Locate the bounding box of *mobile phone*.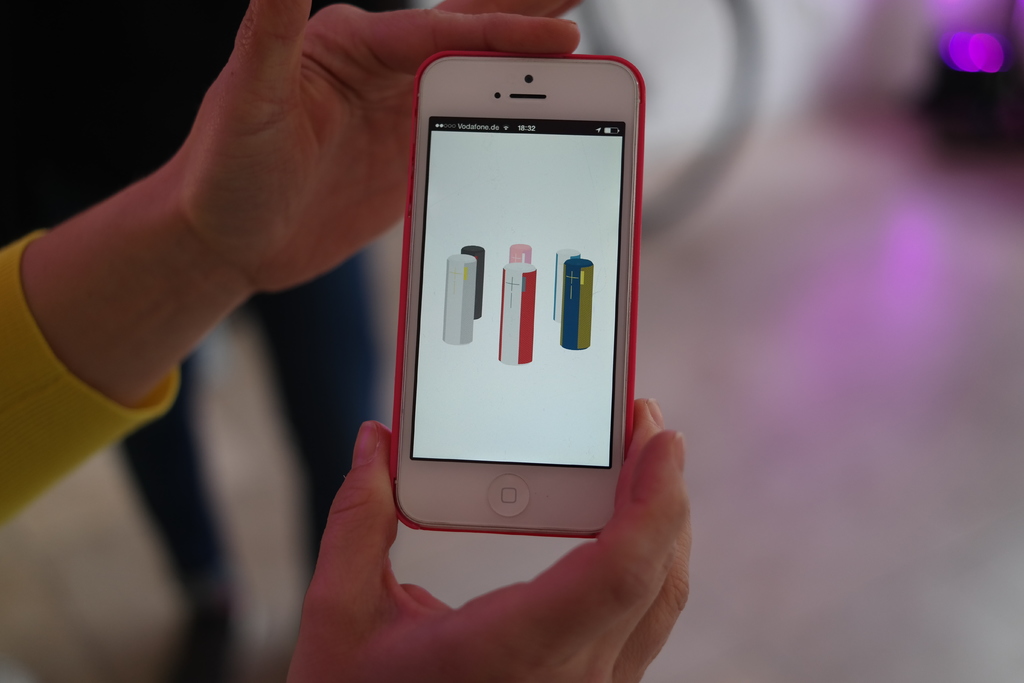
Bounding box: <region>375, 35, 644, 591</region>.
